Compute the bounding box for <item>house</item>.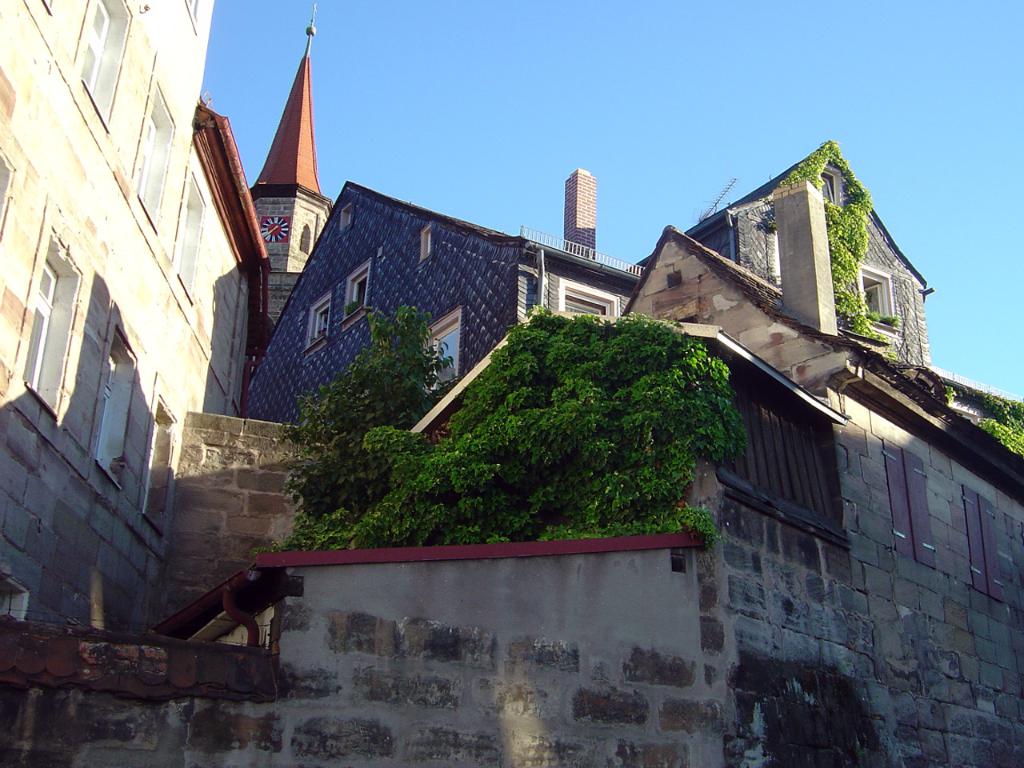
<region>241, 141, 1023, 767</region>.
